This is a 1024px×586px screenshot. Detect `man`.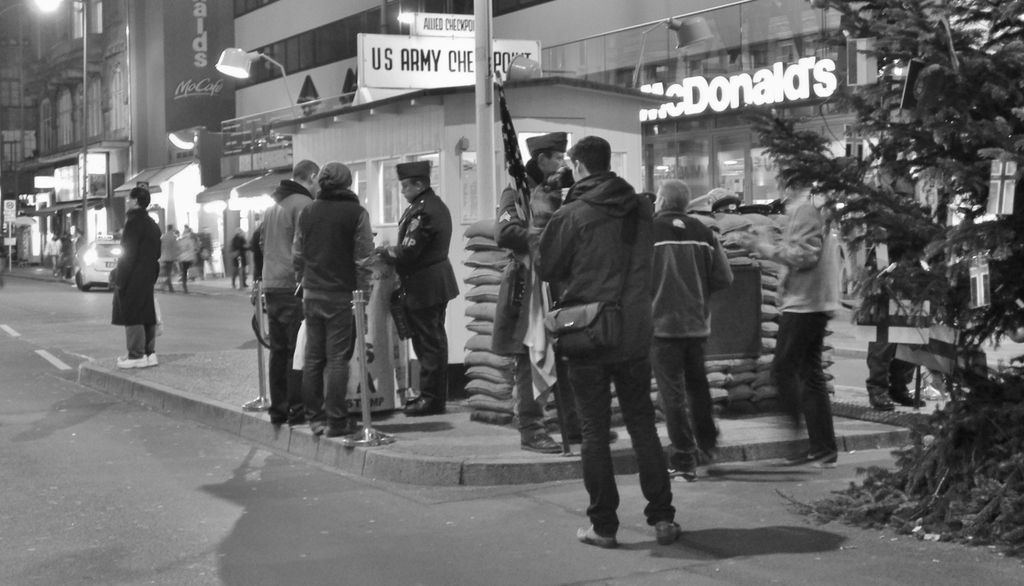
bbox(175, 218, 199, 290).
